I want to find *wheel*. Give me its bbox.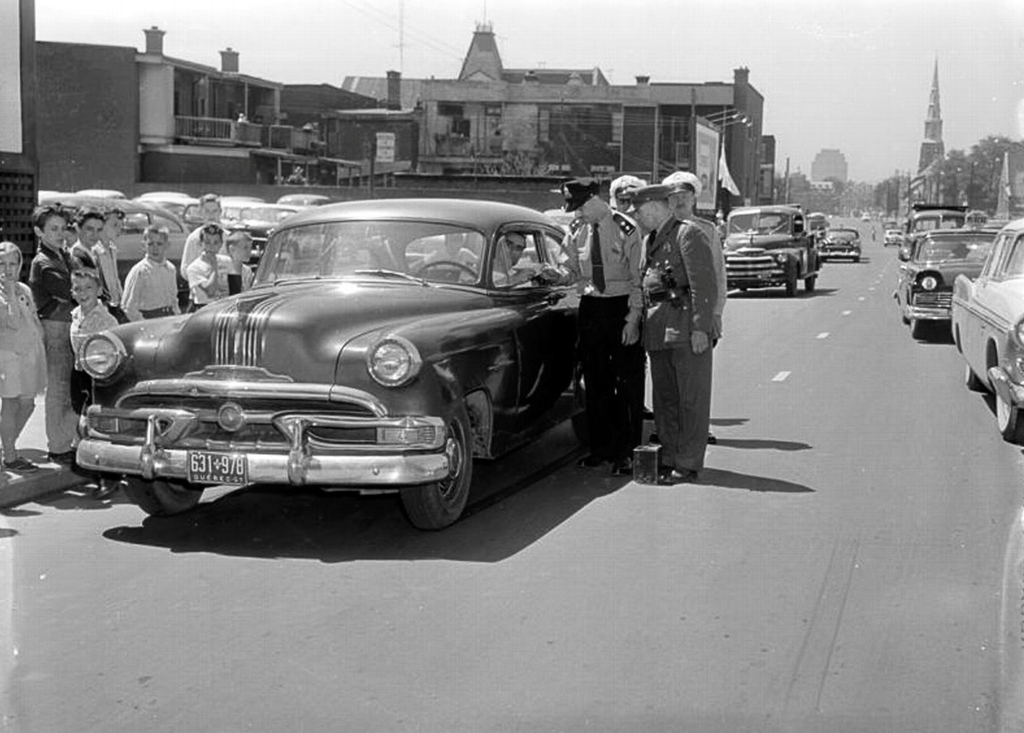
Rect(788, 254, 803, 297).
